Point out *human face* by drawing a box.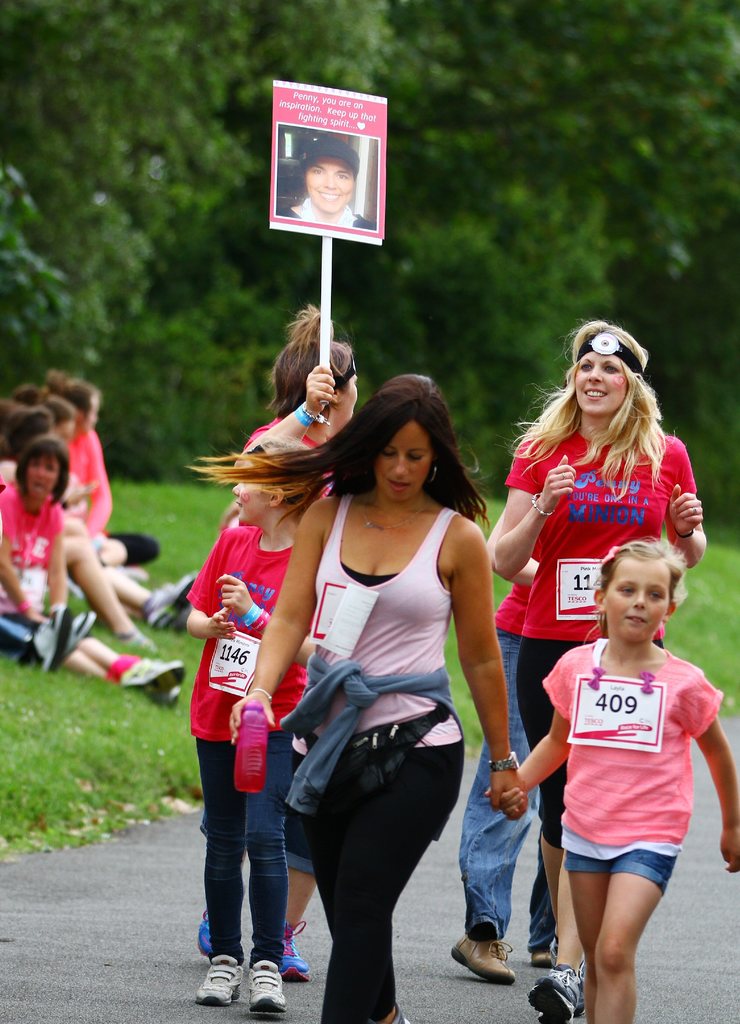
<region>306, 154, 355, 214</region>.
